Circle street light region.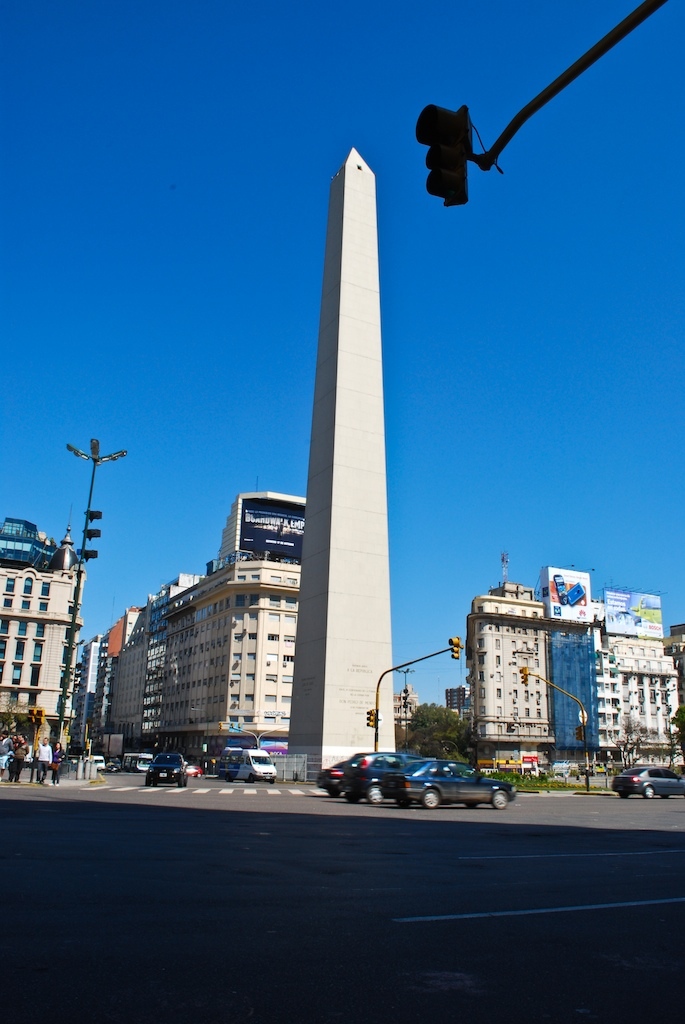
Region: 53 438 127 767.
